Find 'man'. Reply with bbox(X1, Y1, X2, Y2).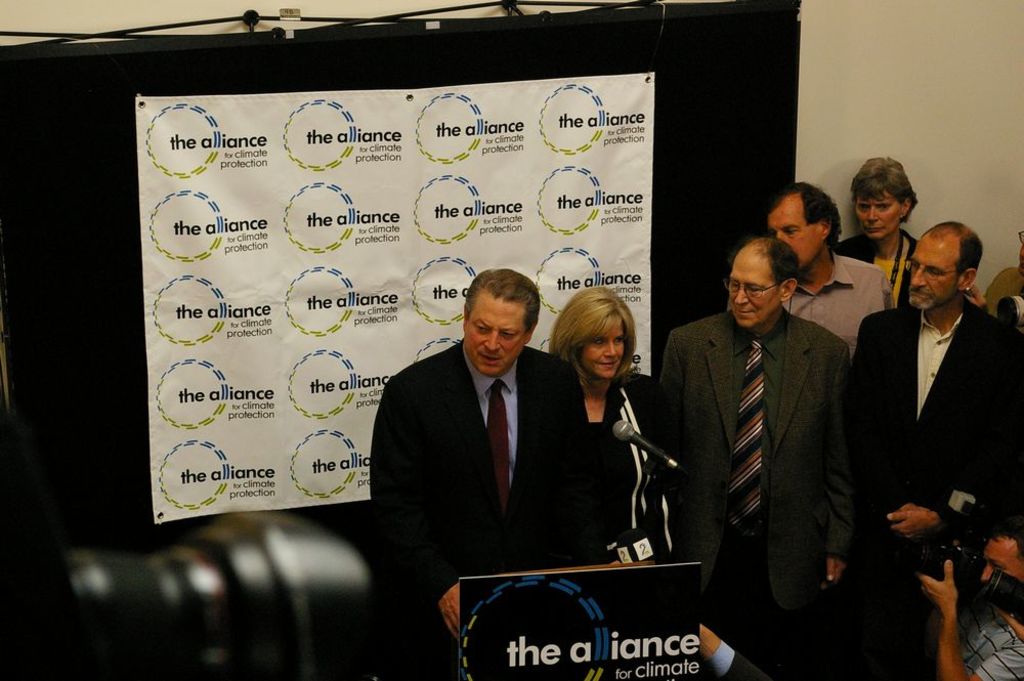
bbox(764, 179, 896, 343).
